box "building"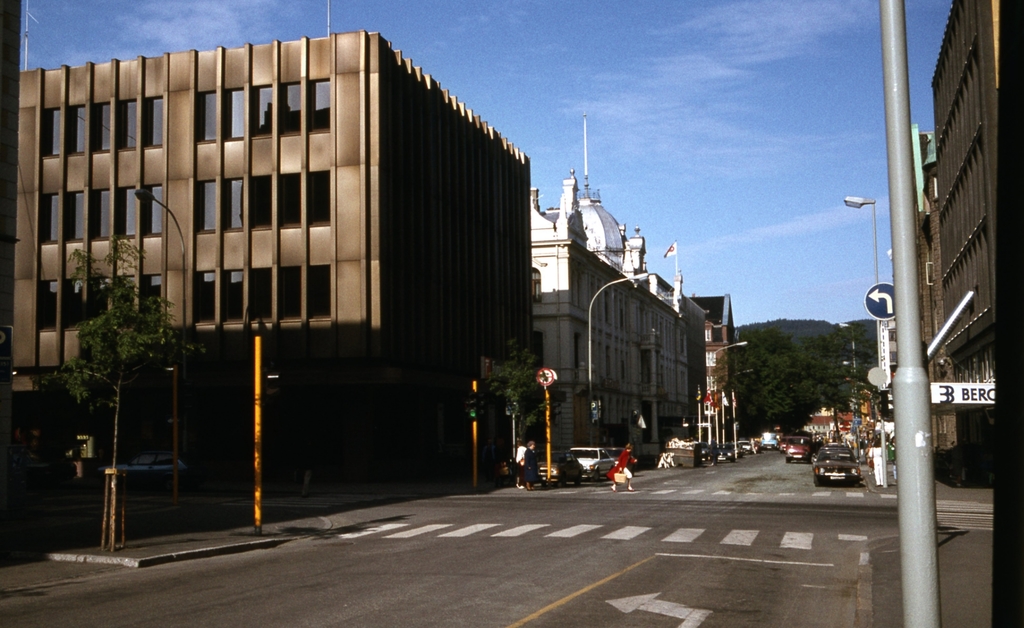
crop(691, 292, 741, 438)
